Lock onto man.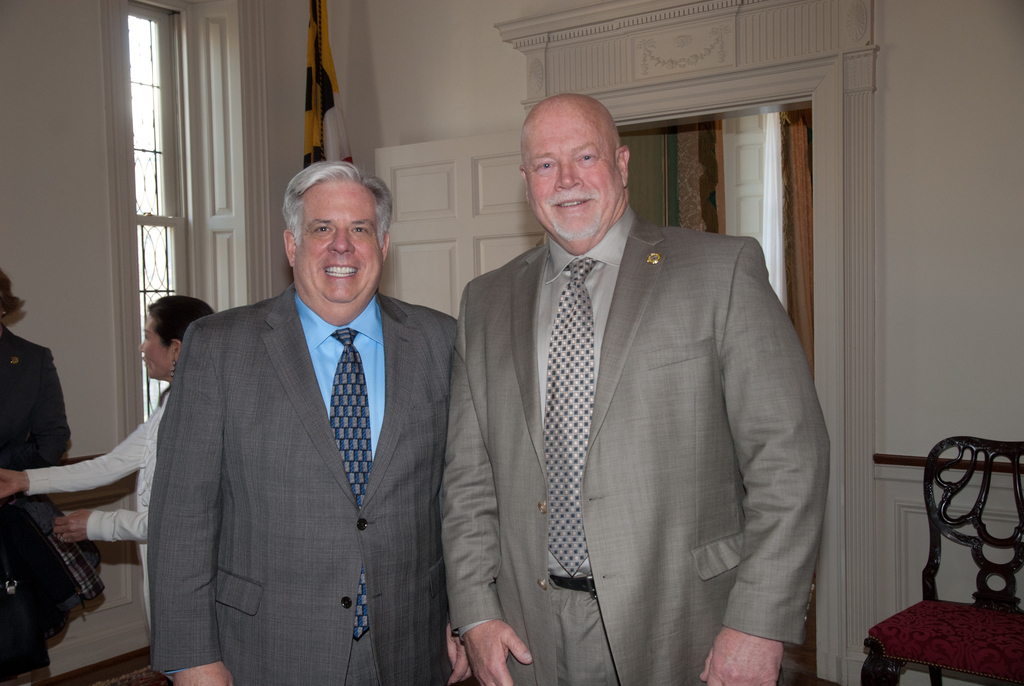
Locked: select_region(435, 89, 829, 685).
